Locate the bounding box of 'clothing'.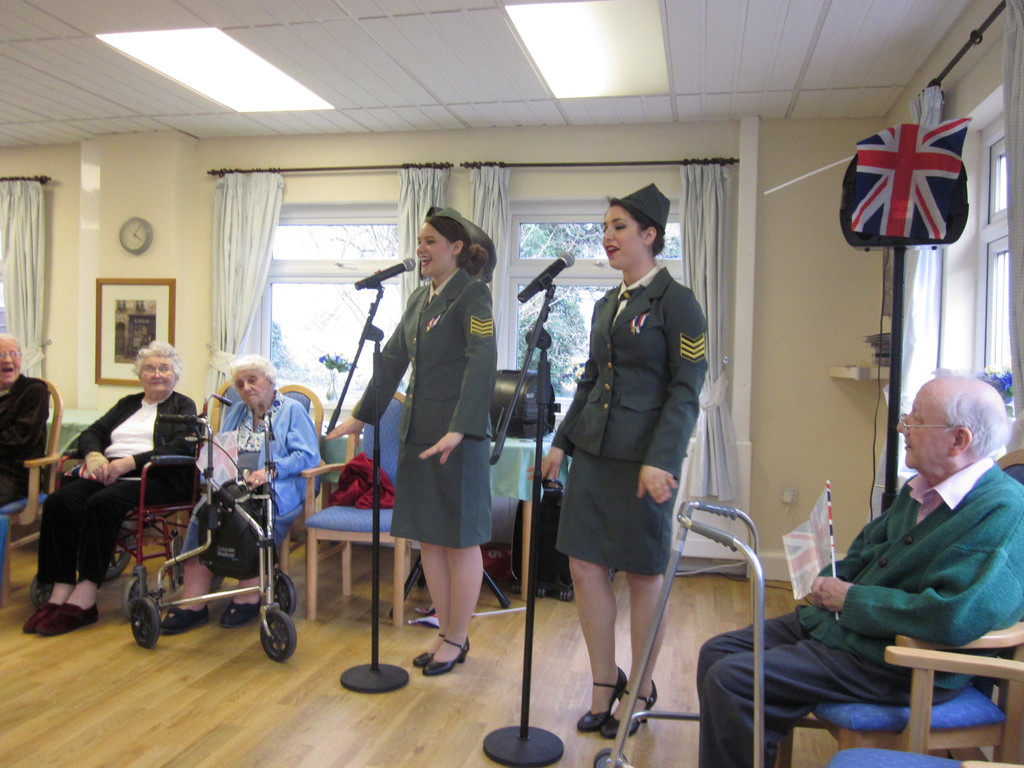
Bounding box: detection(351, 264, 502, 556).
